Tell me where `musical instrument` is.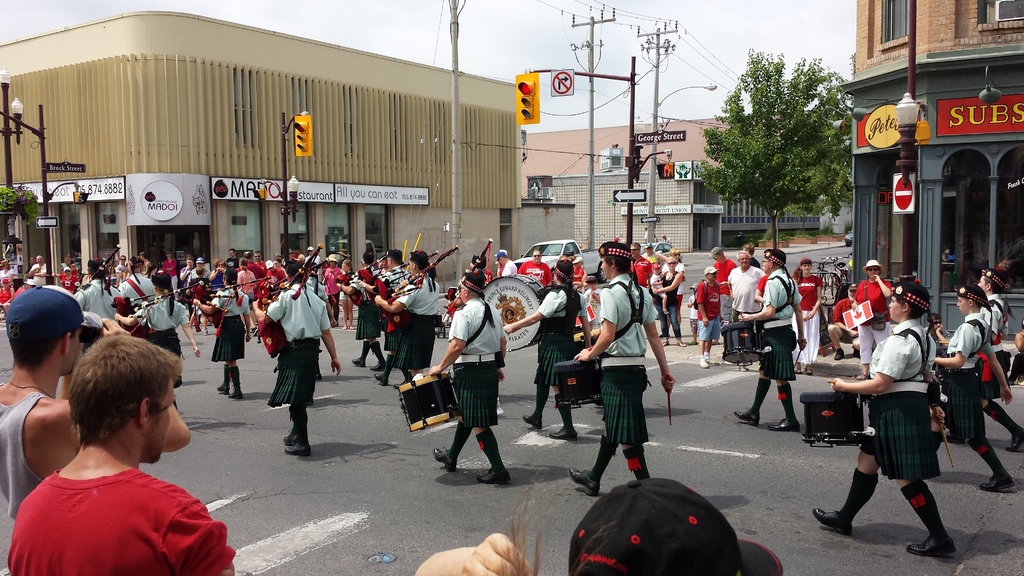
`musical instrument` is at bbox(548, 362, 604, 407).
